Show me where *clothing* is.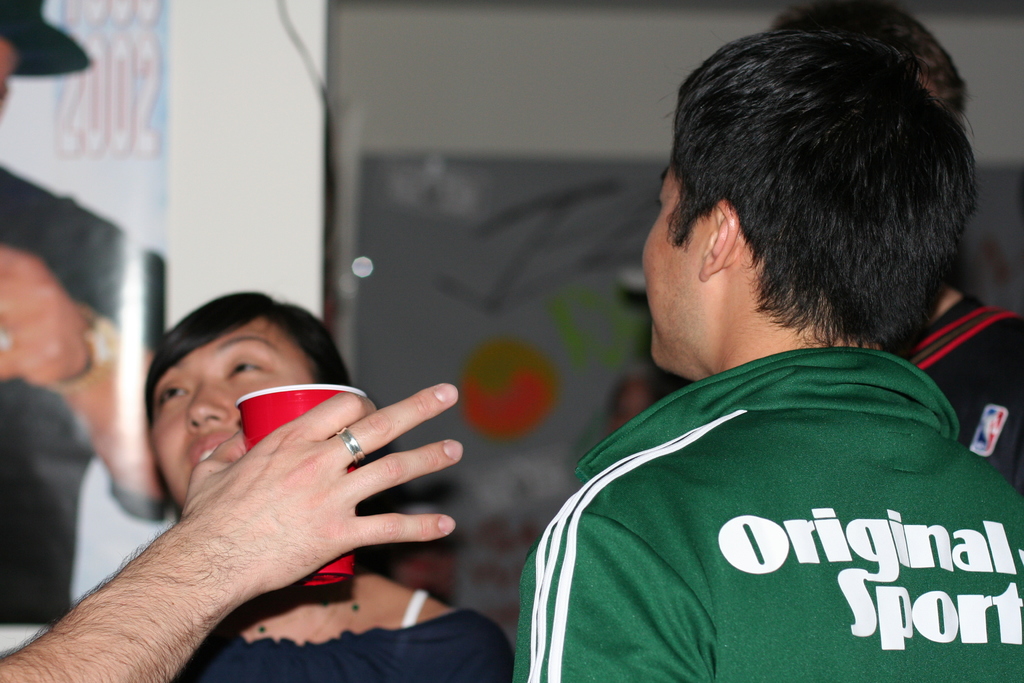
*clothing* is at rect(522, 302, 1003, 682).
